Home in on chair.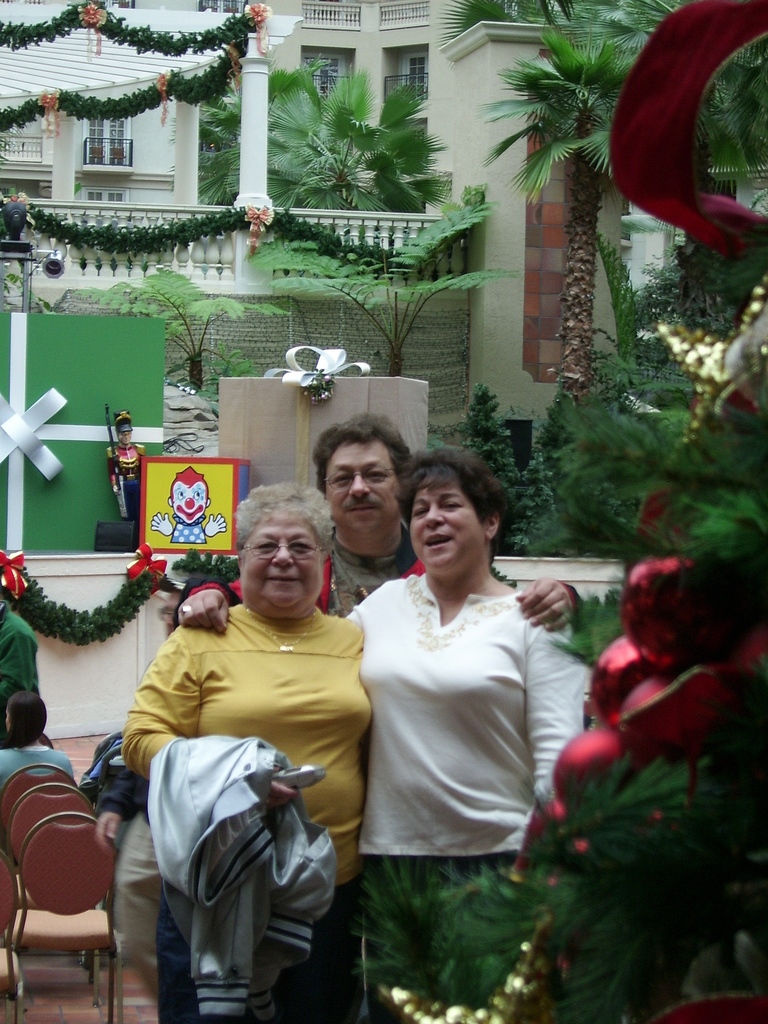
Homed in at 0, 781, 109, 1000.
